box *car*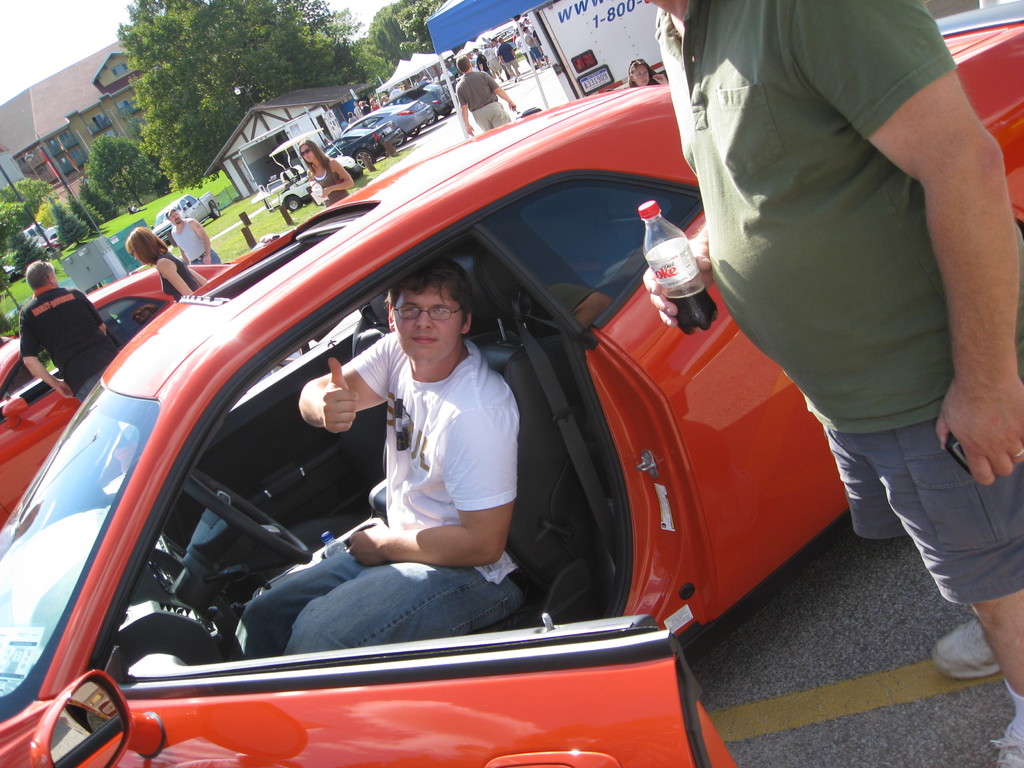
[383,79,449,121]
